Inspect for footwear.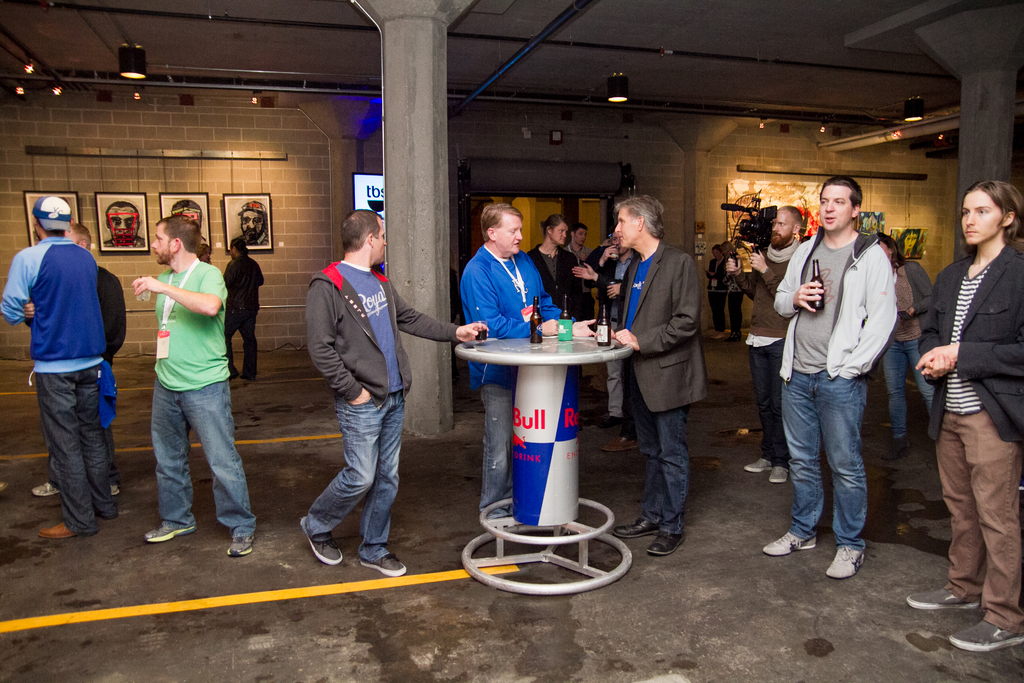
Inspection: left=610, top=516, right=657, bottom=537.
